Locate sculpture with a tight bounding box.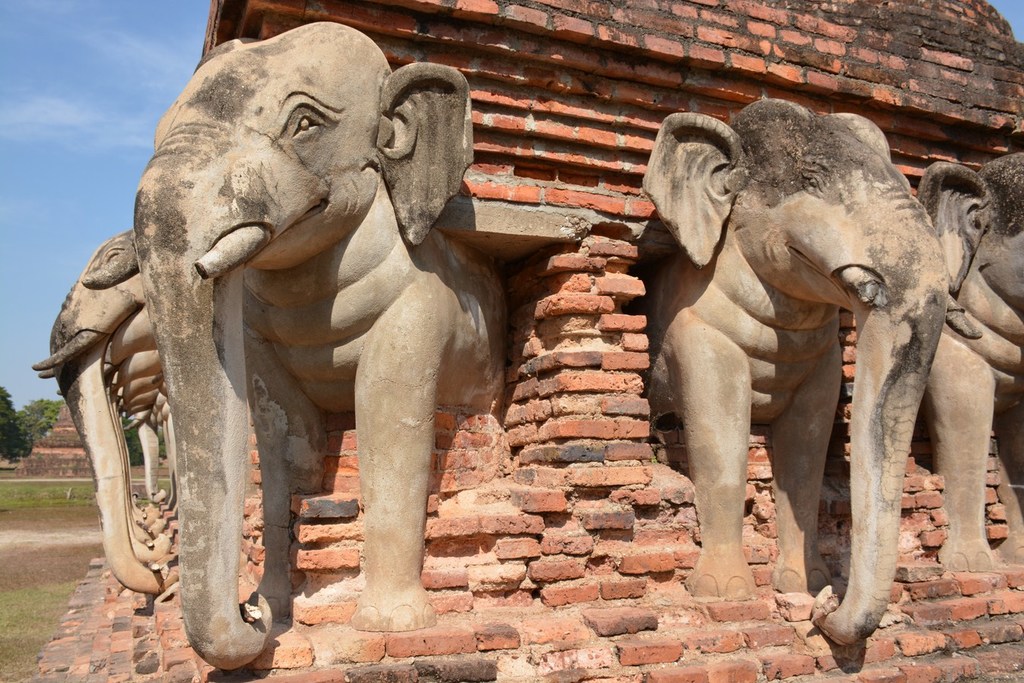
{"x1": 916, "y1": 149, "x2": 1023, "y2": 574}.
